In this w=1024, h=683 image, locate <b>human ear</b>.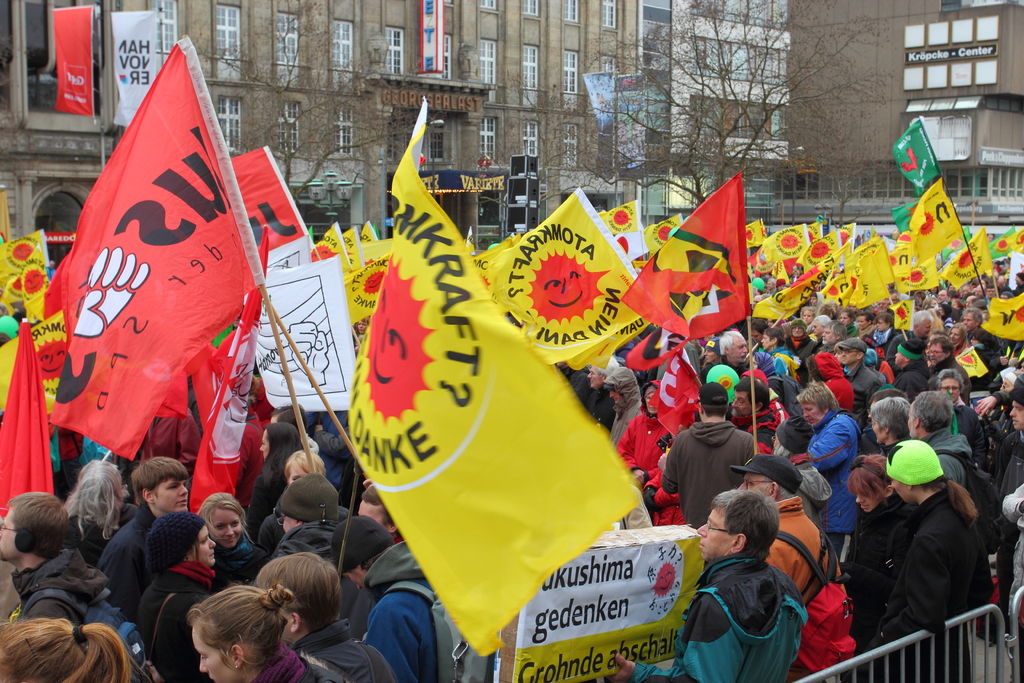
Bounding box: left=732, top=533, right=742, bottom=550.
